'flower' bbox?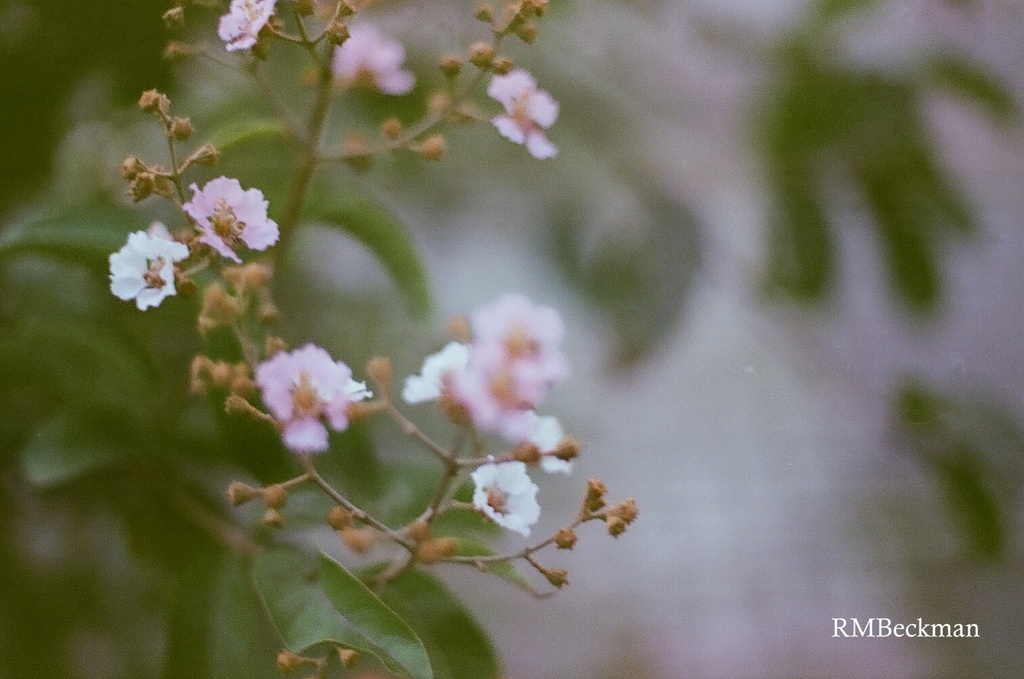
x1=182 y1=171 x2=283 y2=268
